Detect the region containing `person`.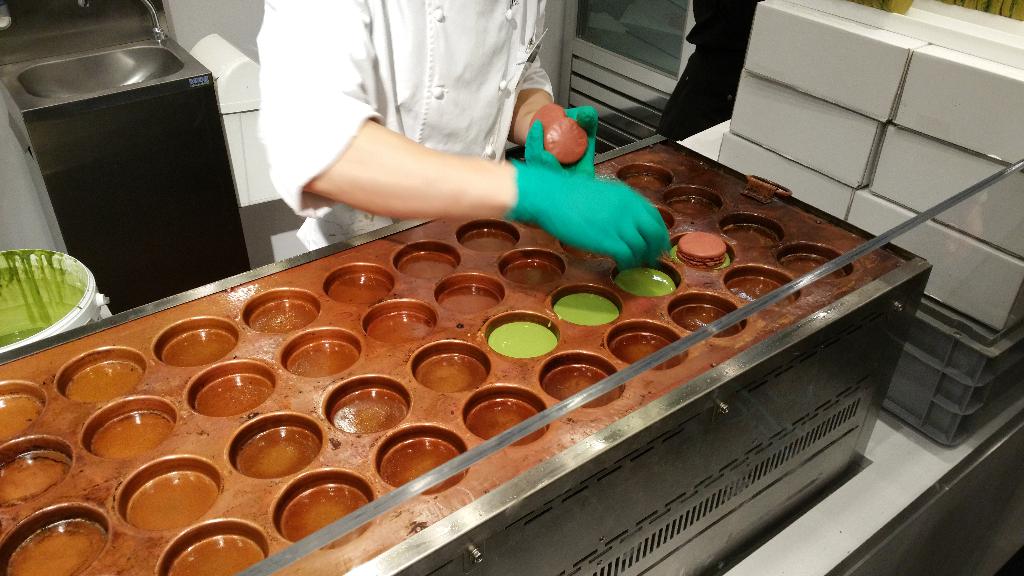
box(260, 0, 664, 247).
